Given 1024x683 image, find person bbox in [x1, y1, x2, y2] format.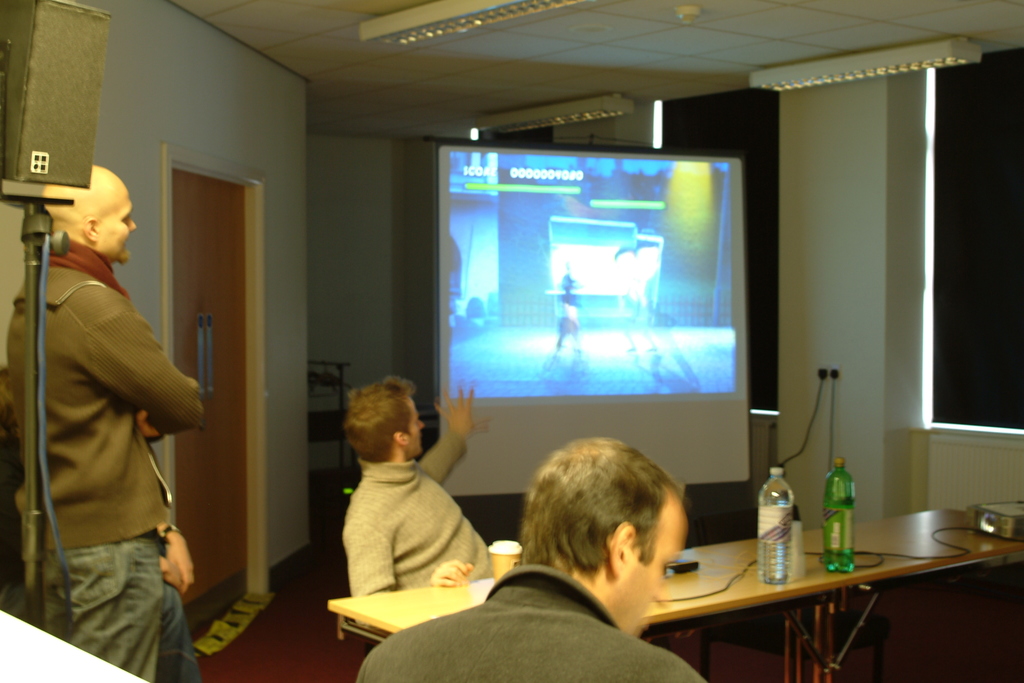
[340, 374, 497, 633].
